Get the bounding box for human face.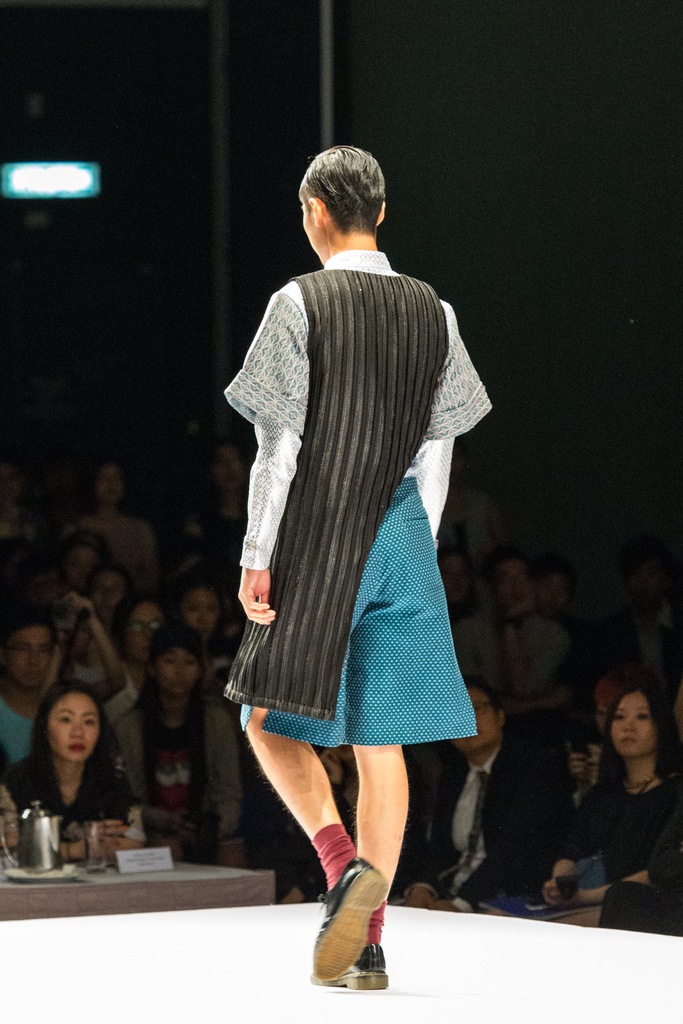
rect(607, 686, 650, 758).
